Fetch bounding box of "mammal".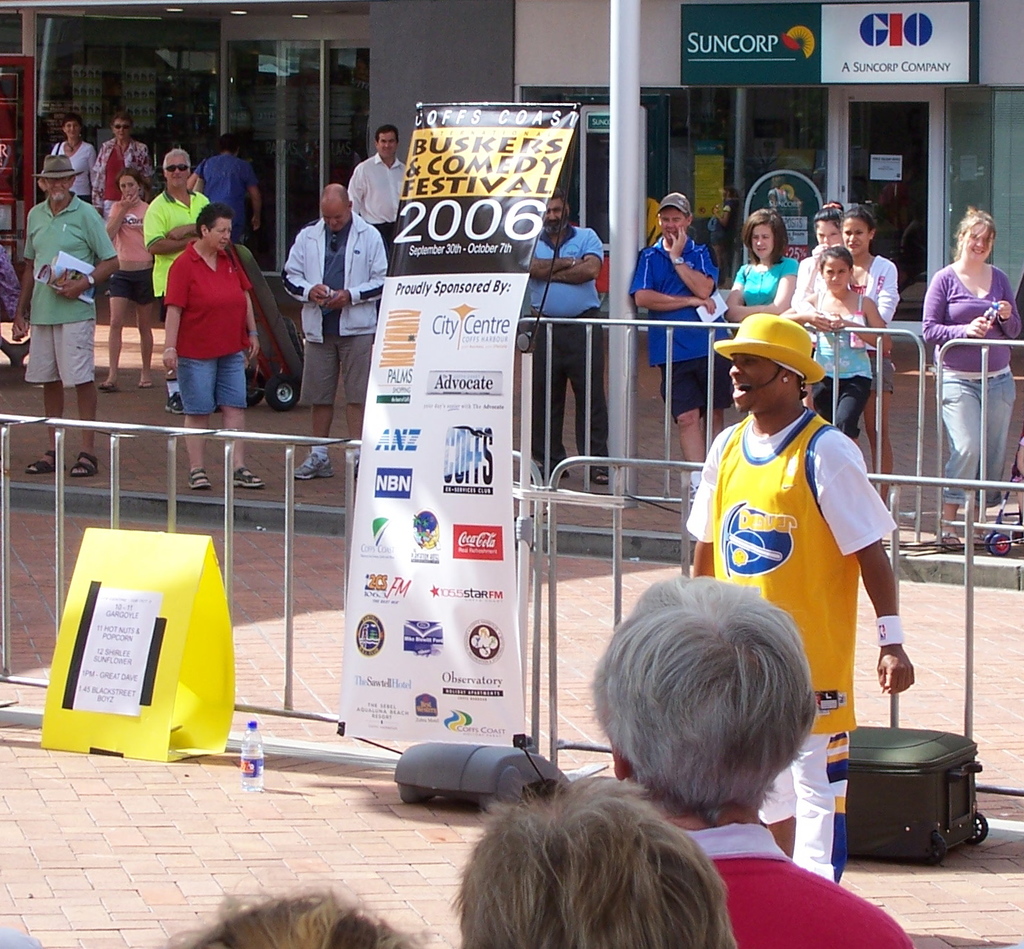
Bbox: select_region(599, 571, 915, 948).
